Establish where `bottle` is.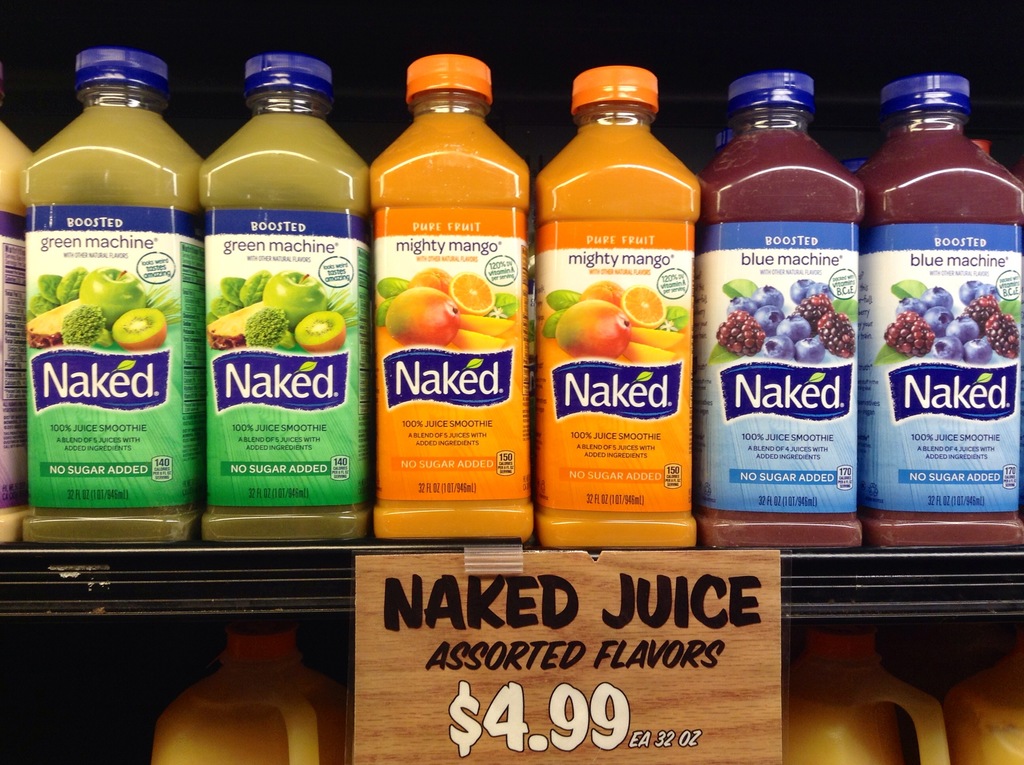
Established at crop(948, 631, 1023, 764).
